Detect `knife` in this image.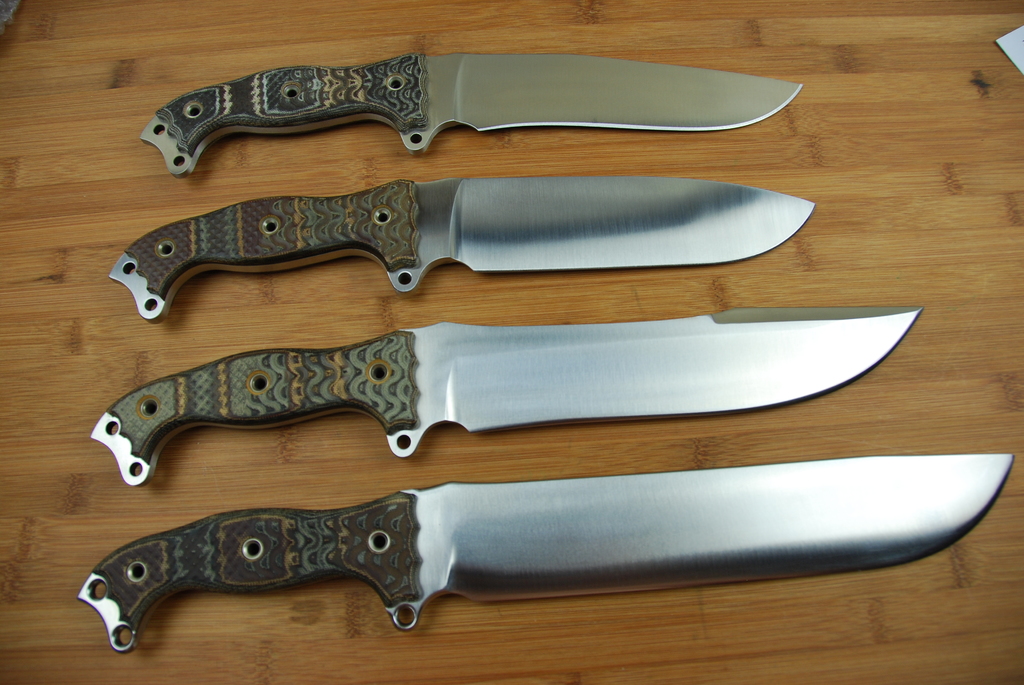
Detection: (left=92, top=304, right=925, bottom=487).
